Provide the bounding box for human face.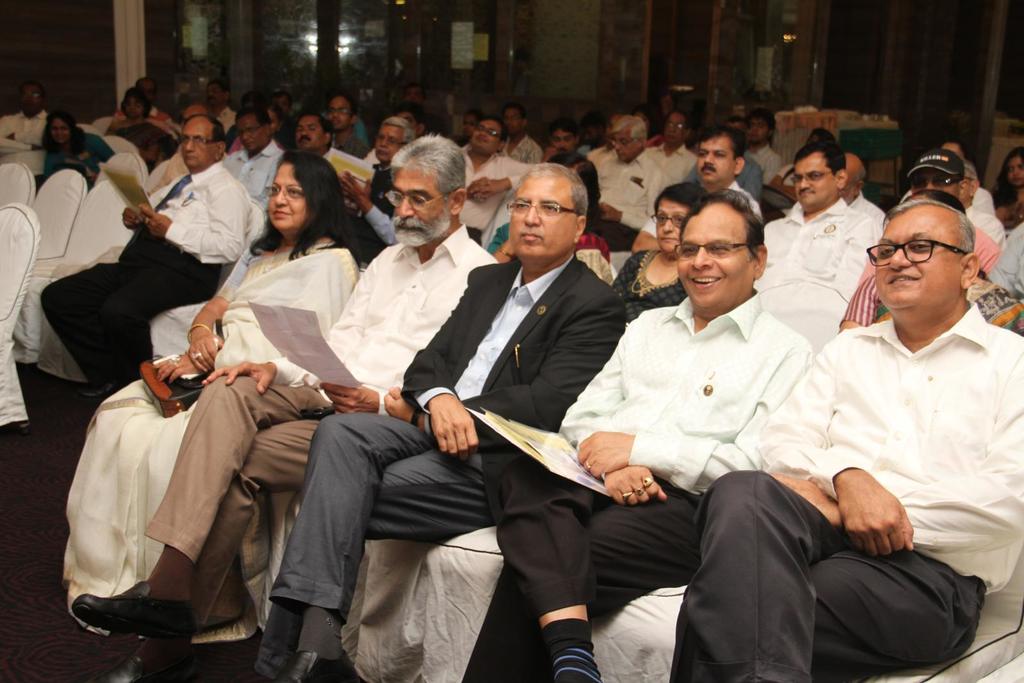
49 118 68 142.
